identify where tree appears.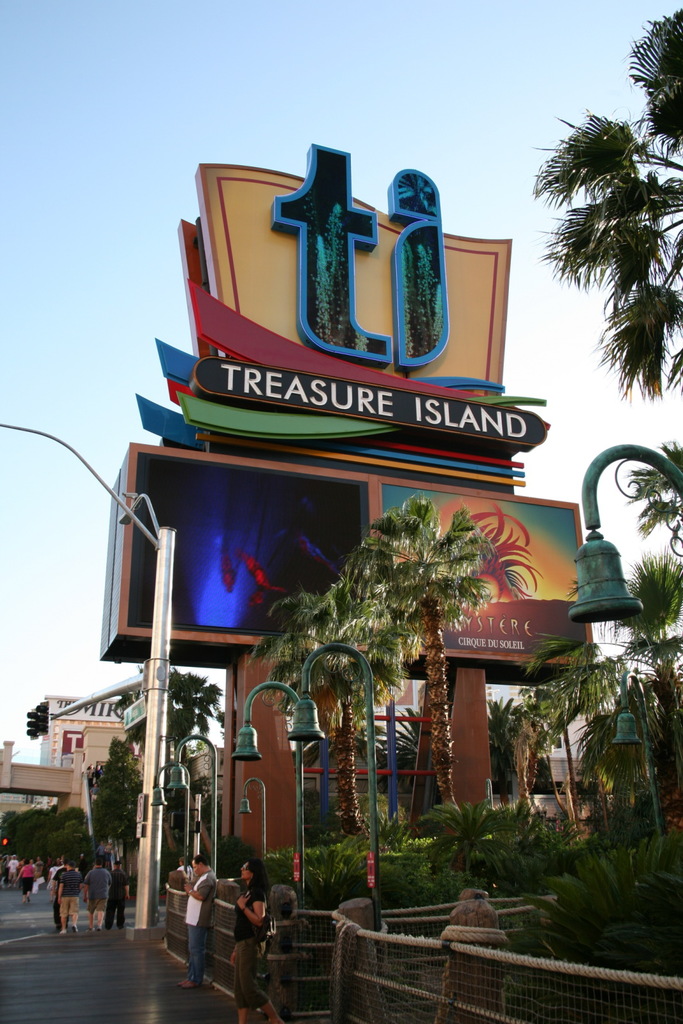
Appears at [524,554,682,830].
